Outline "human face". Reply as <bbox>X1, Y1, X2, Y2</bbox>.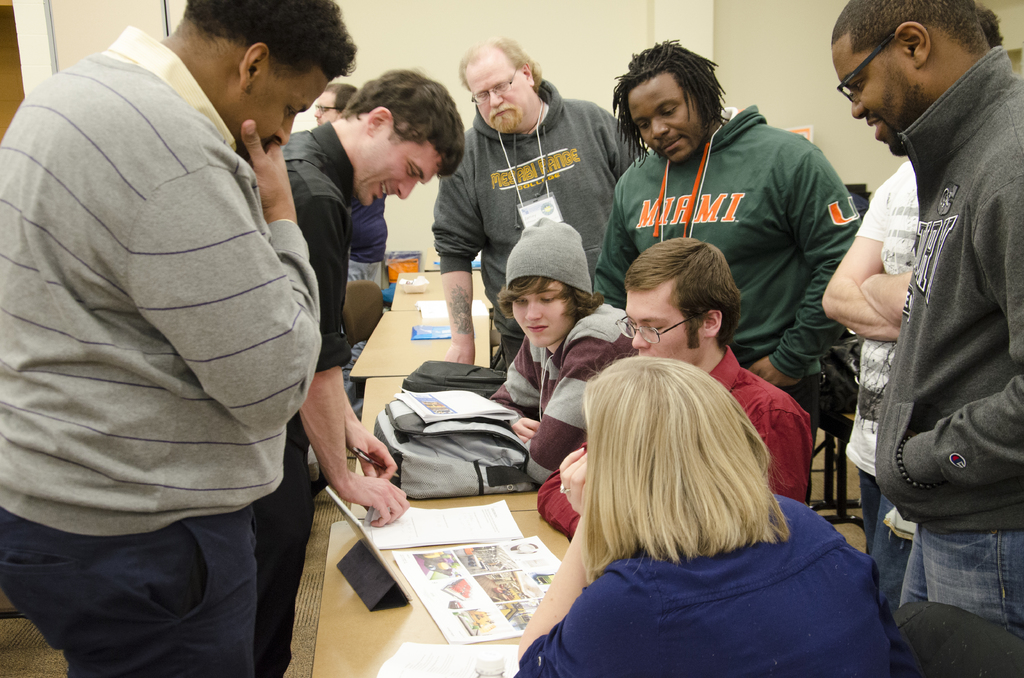
<bbox>509, 275, 574, 355</bbox>.
